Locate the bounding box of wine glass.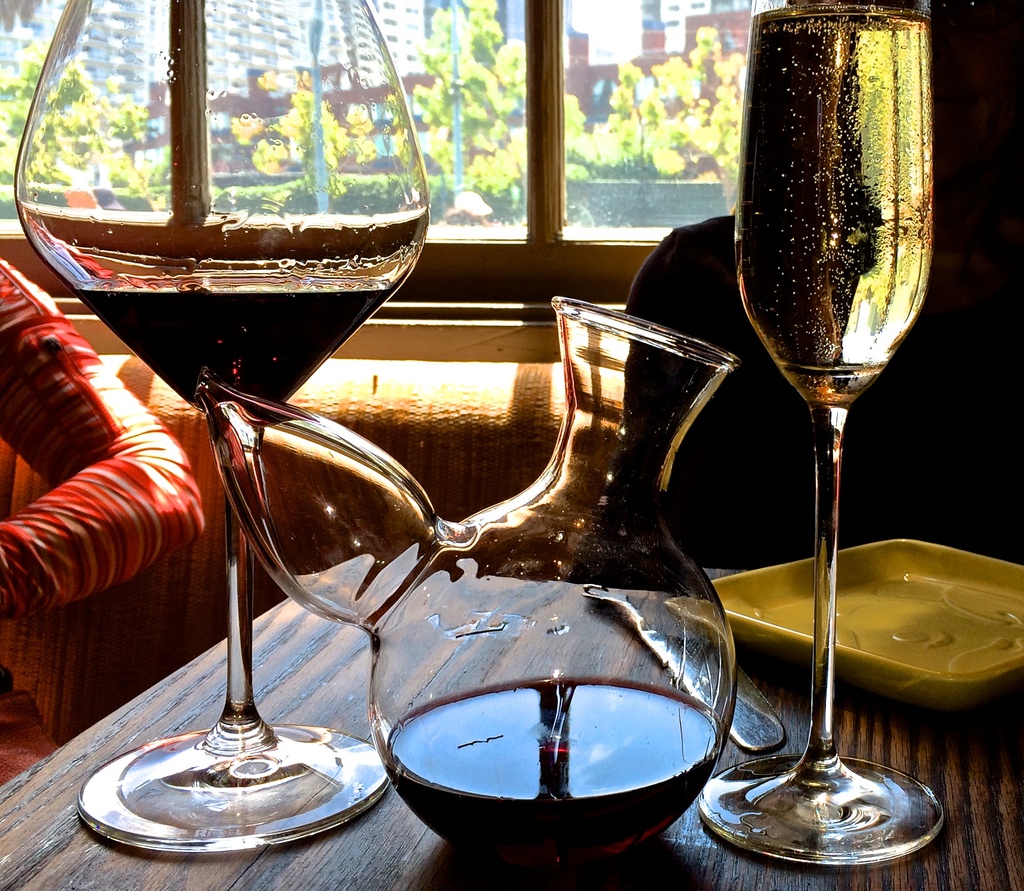
Bounding box: x1=698, y1=0, x2=950, y2=876.
